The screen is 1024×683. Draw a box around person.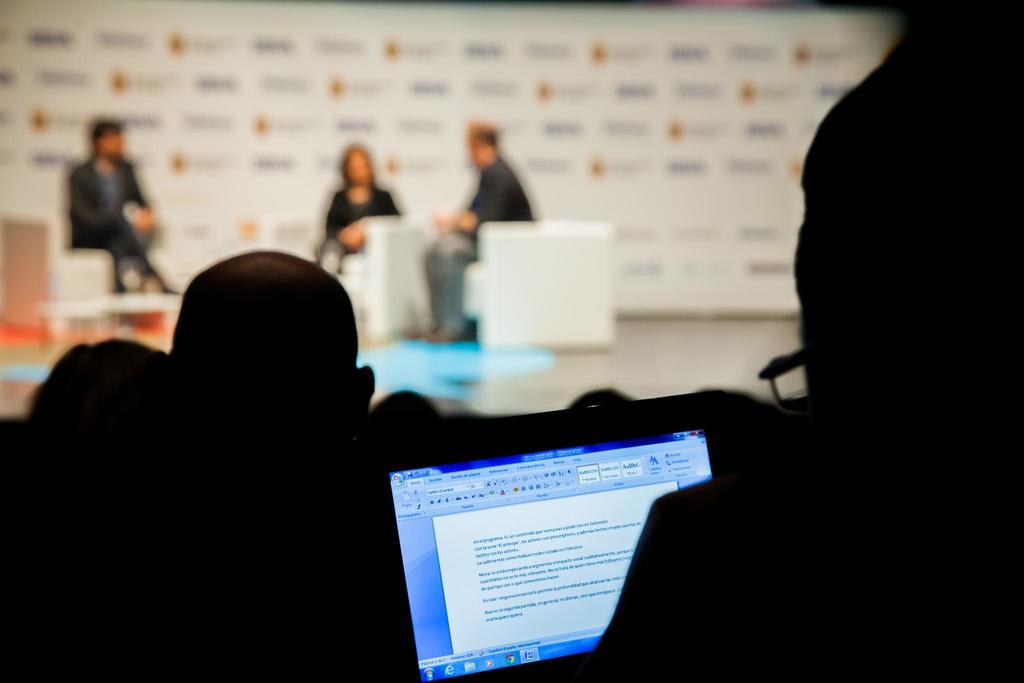
x1=423 y1=122 x2=531 y2=334.
